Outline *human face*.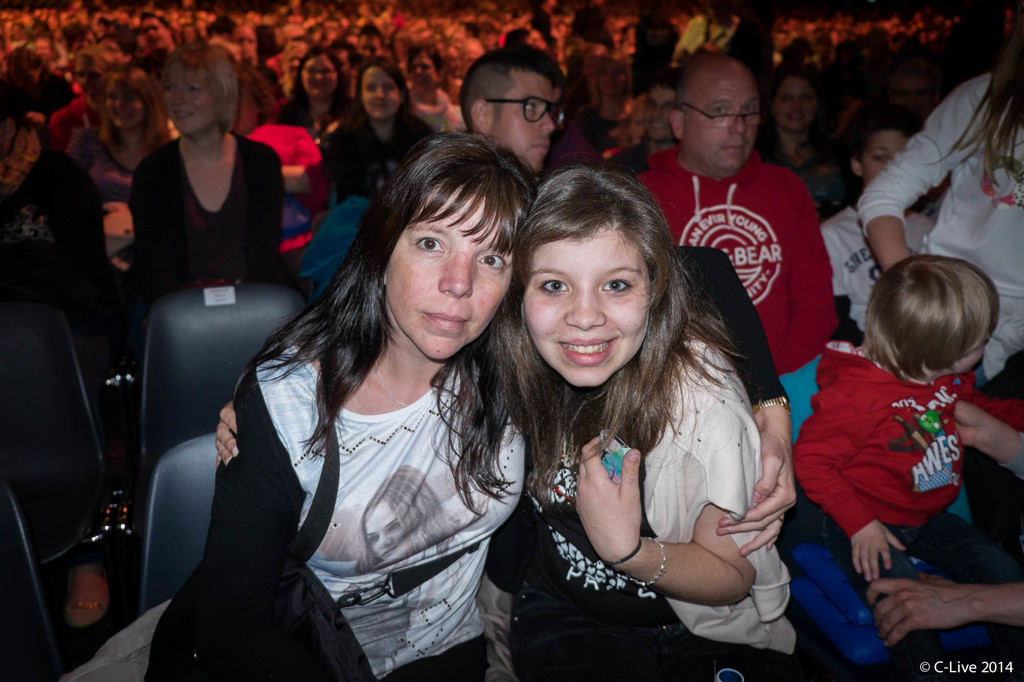
Outline: (left=492, top=68, right=564, bottom=170).
